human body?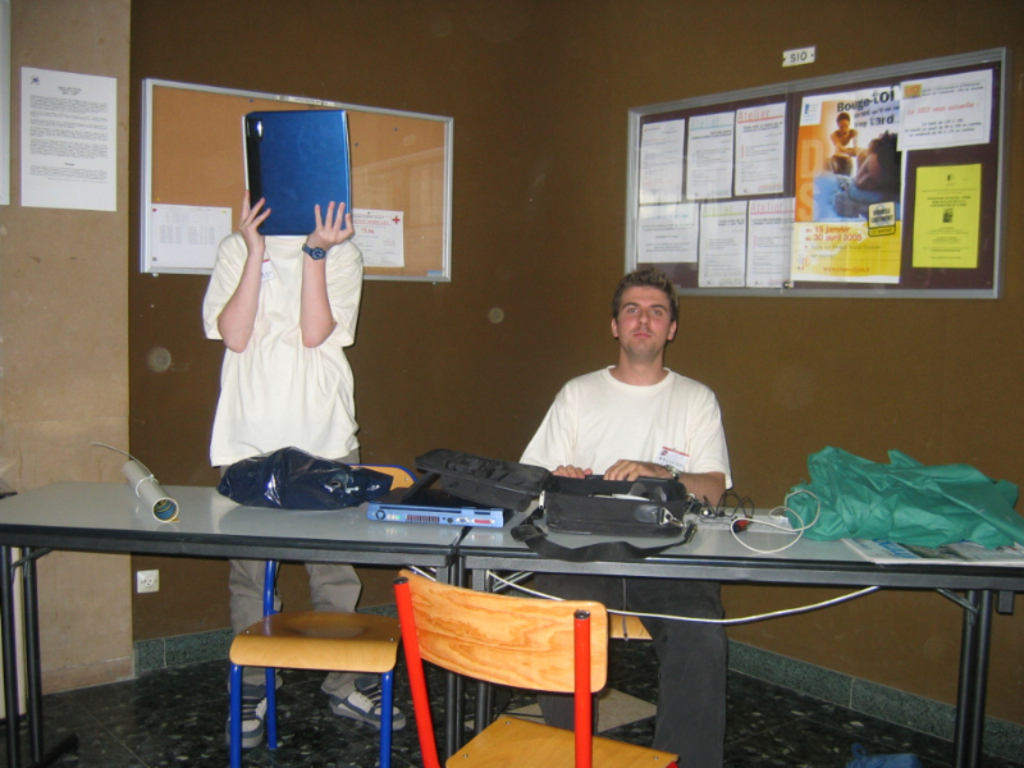
201,192,410,753
